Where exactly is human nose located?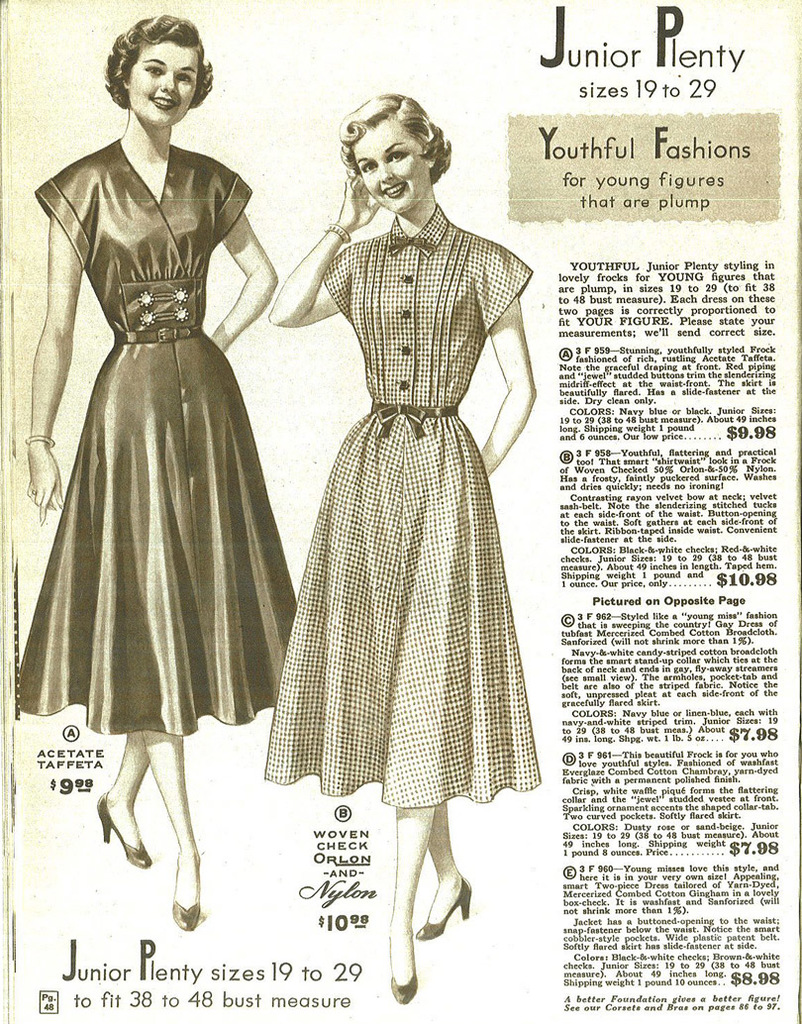
Its bounding box is [x1=381, y1=162, x2=393, y2=181].
